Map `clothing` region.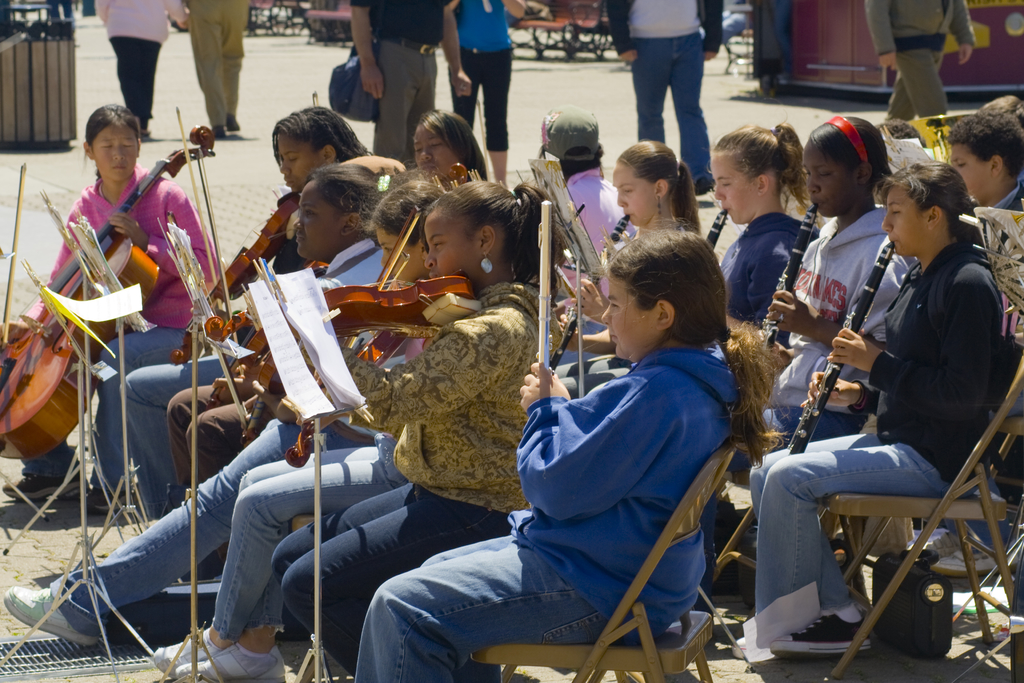
Mapped to [179, 0, 246, 128].
